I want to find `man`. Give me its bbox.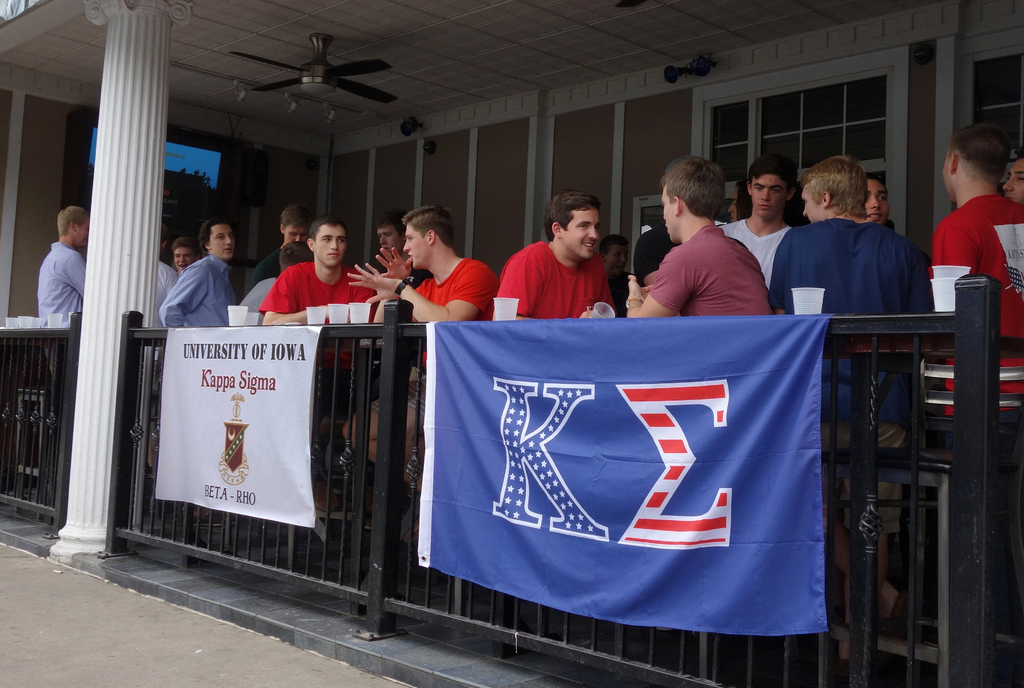
detection(342, 202, 495, 552).
